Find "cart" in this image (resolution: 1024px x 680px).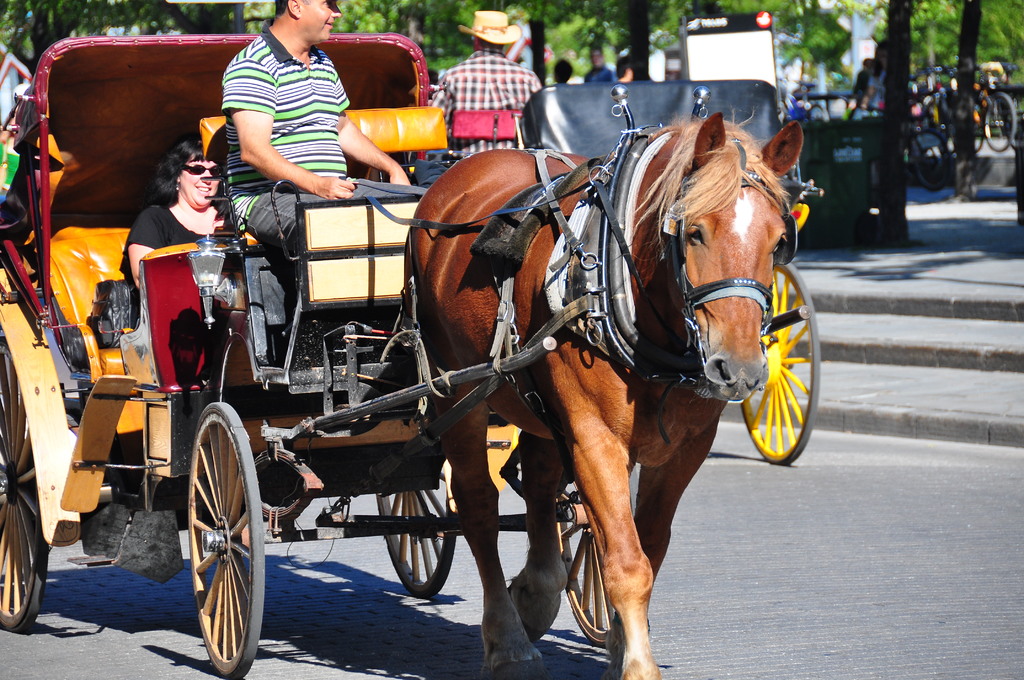
[442,76,820,465].
